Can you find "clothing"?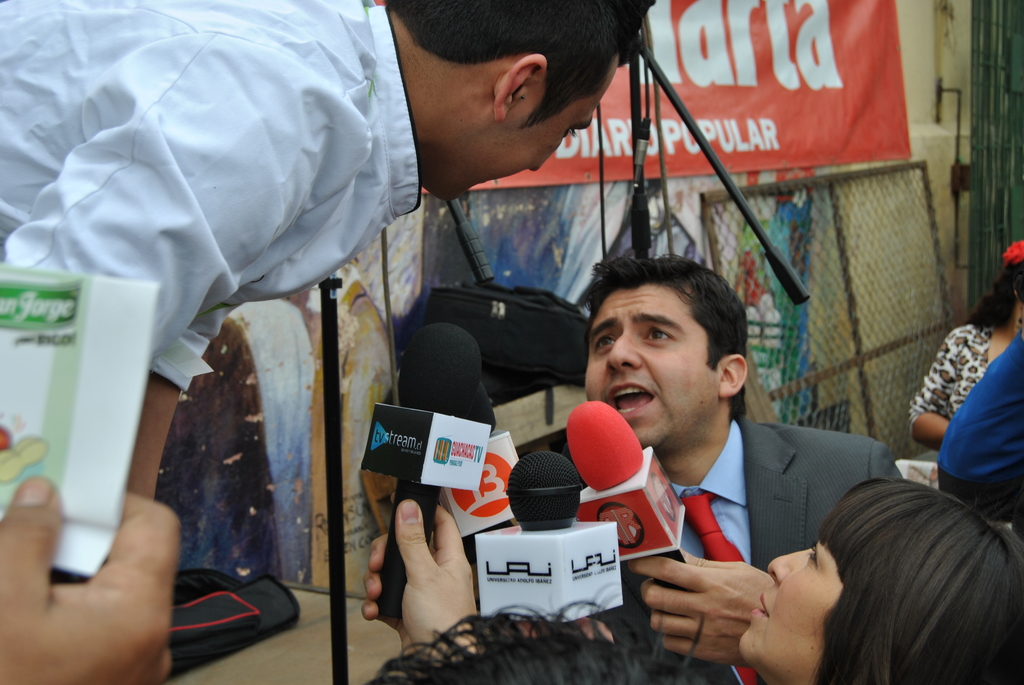
Yes, bounding box: (left=21, top=0, right=437, bottom=413).
